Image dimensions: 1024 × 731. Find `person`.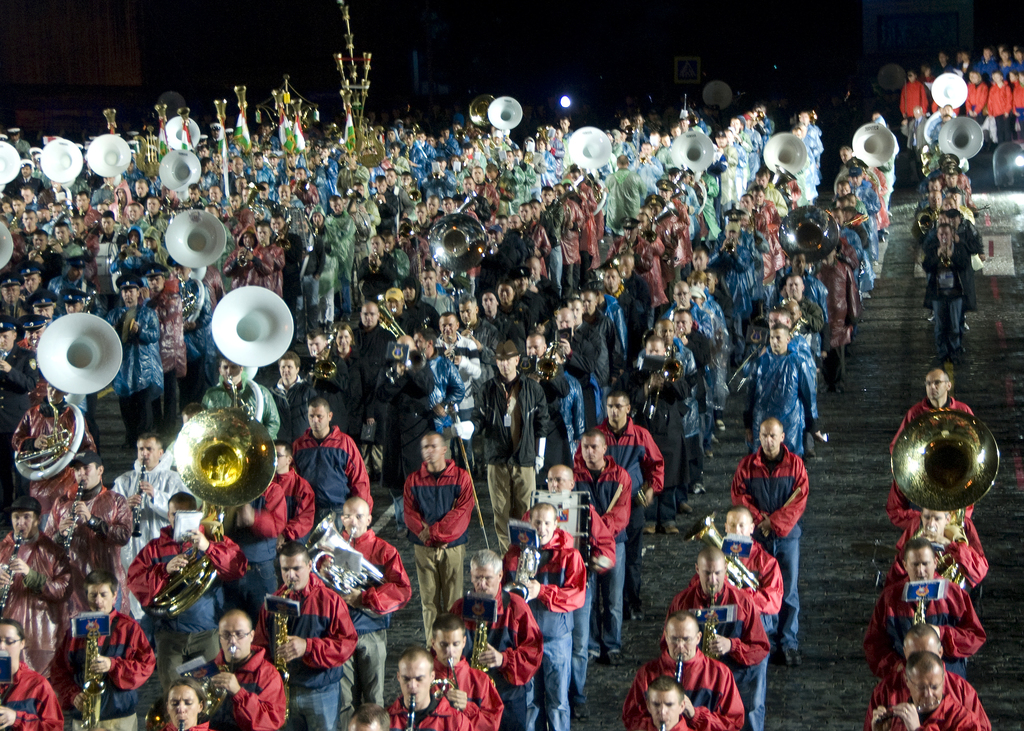
rect(879, 362, 977, 449).
